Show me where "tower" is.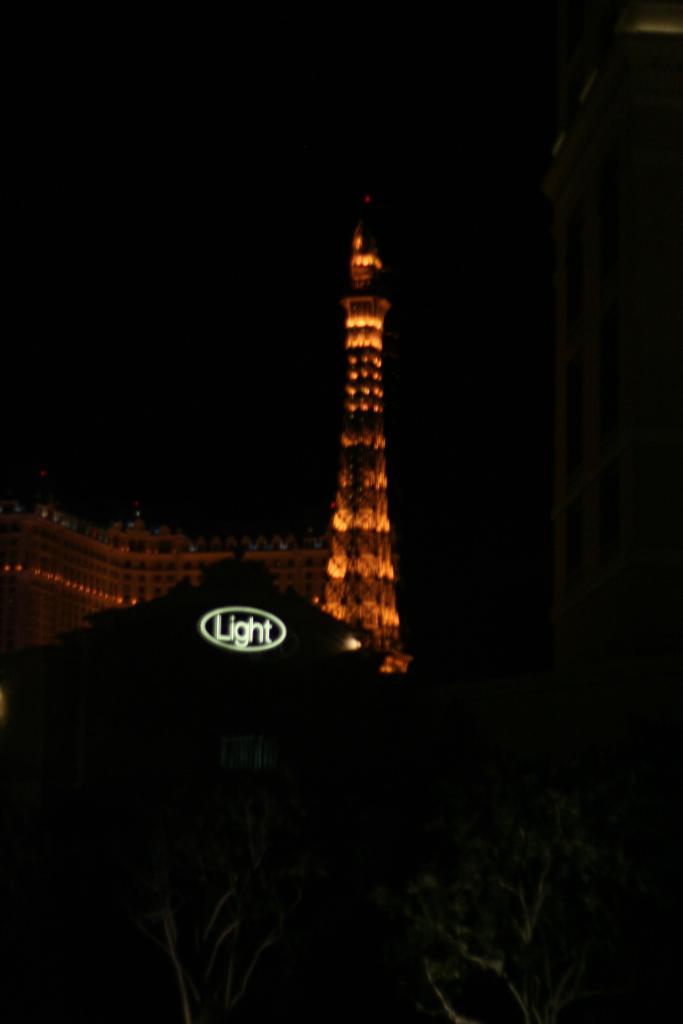
"tower" is at <region>304, 196, 412, 685</region>.
